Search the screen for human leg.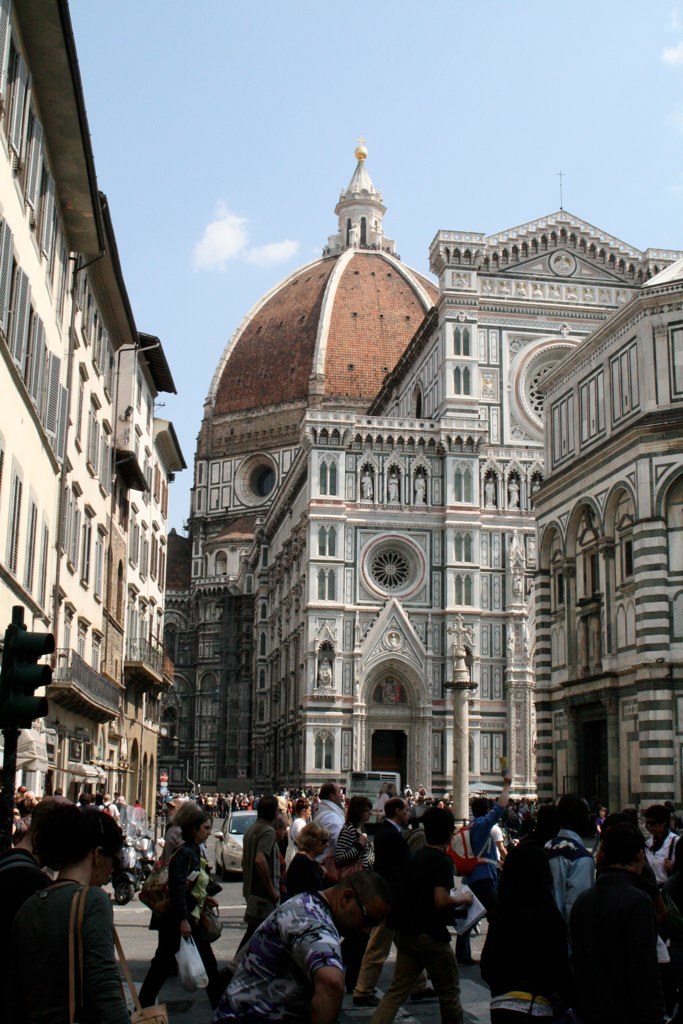
Found at {"left": 362, "top": 935, "right": 424, "bottom": 1020}.
